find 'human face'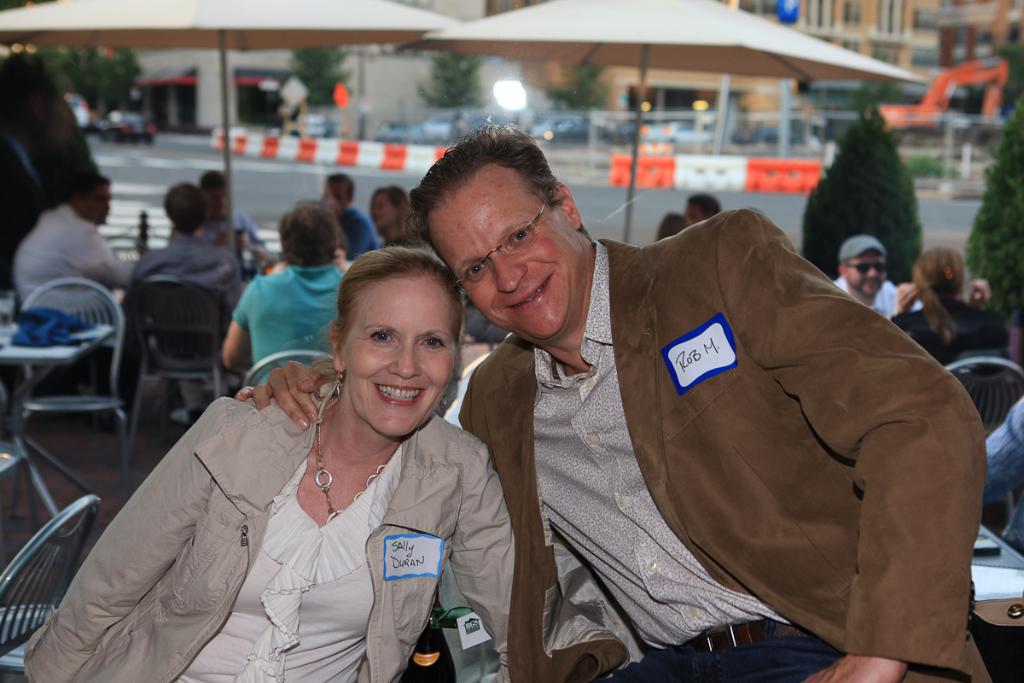
crop(343, 281, 456, 440)
